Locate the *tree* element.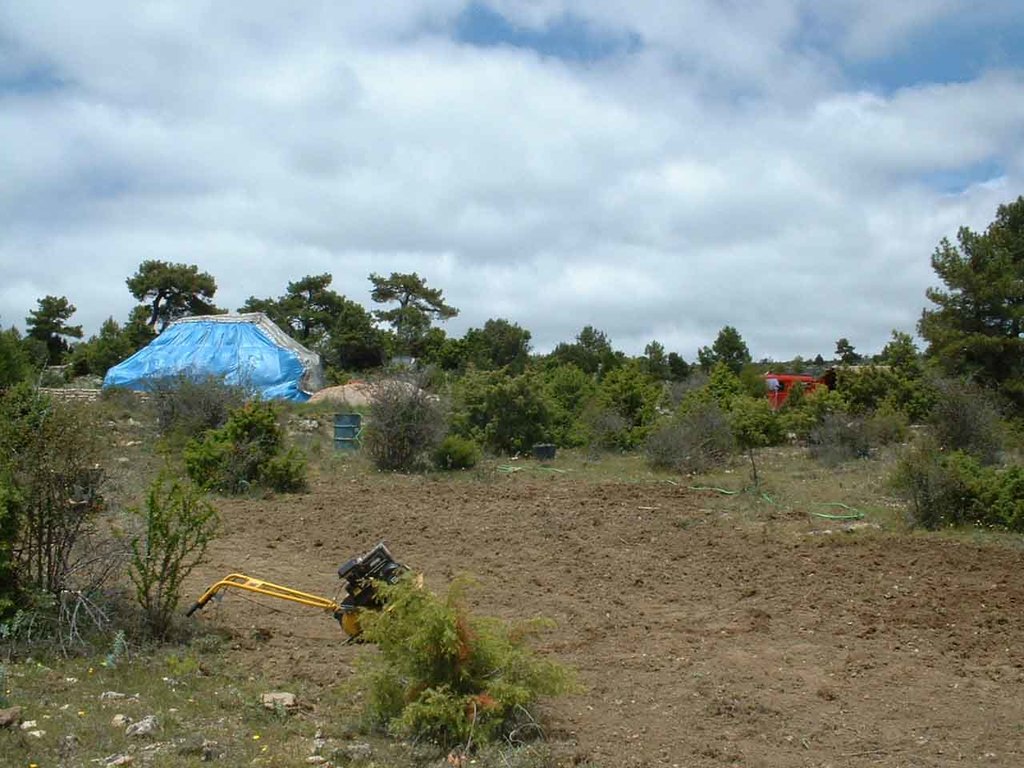
Element bbox: <bbox>82, 254, 233, 381</bbox>.
